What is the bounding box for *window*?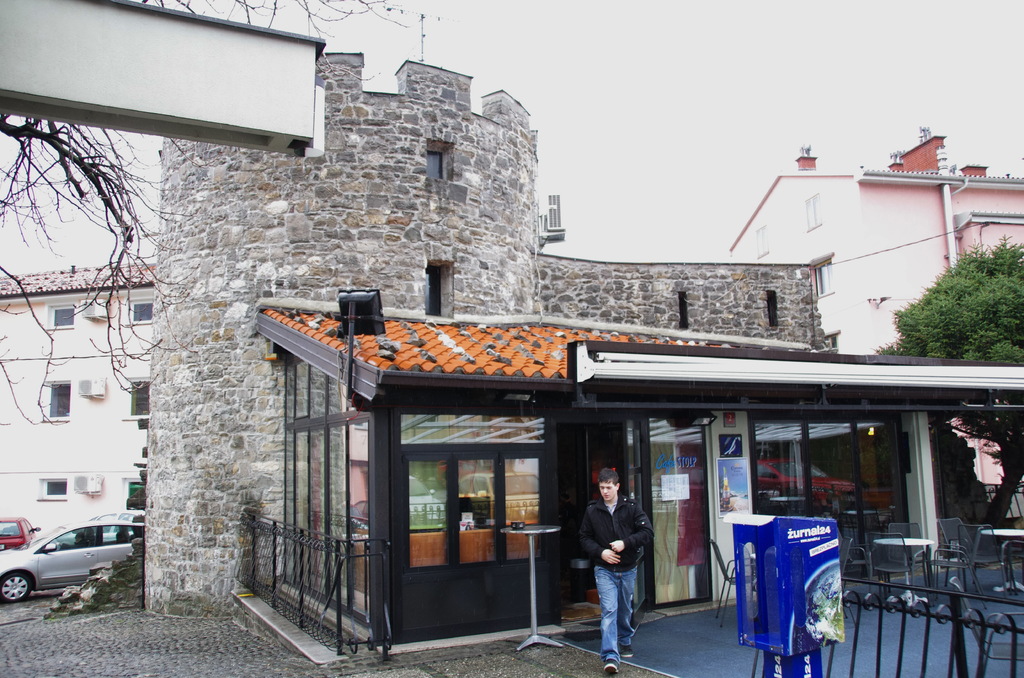
425/136/455/174.
